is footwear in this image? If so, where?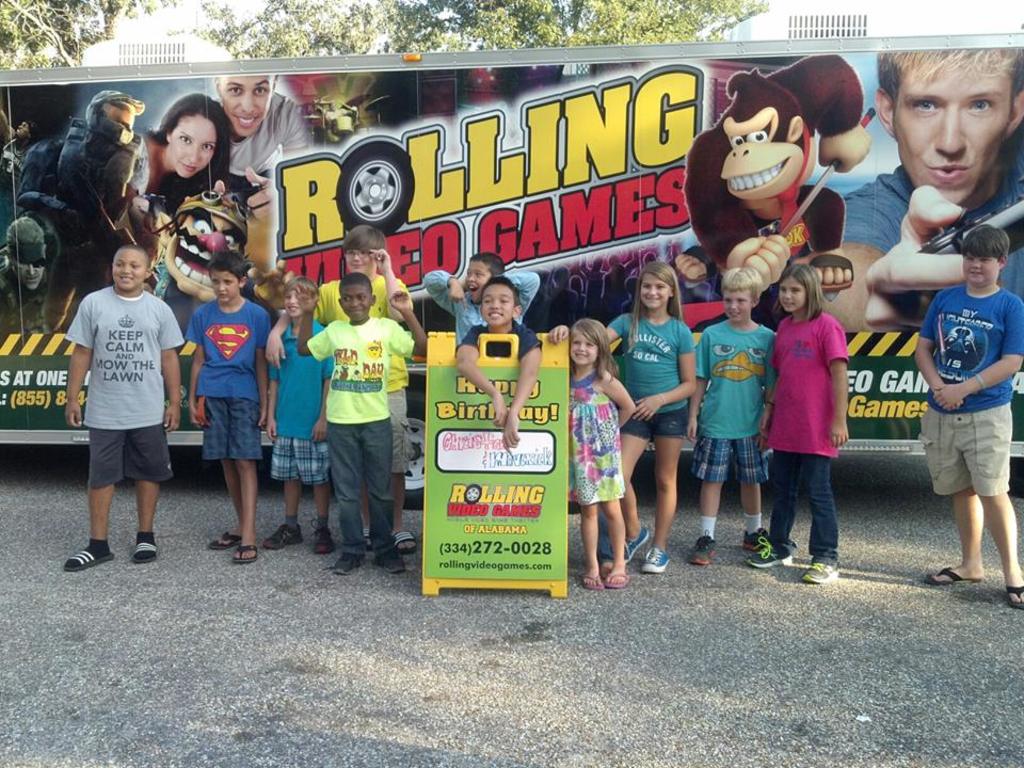
Yes, at {"x1": 393, "y1": 530, "x2": 416, "y2": 553}.
